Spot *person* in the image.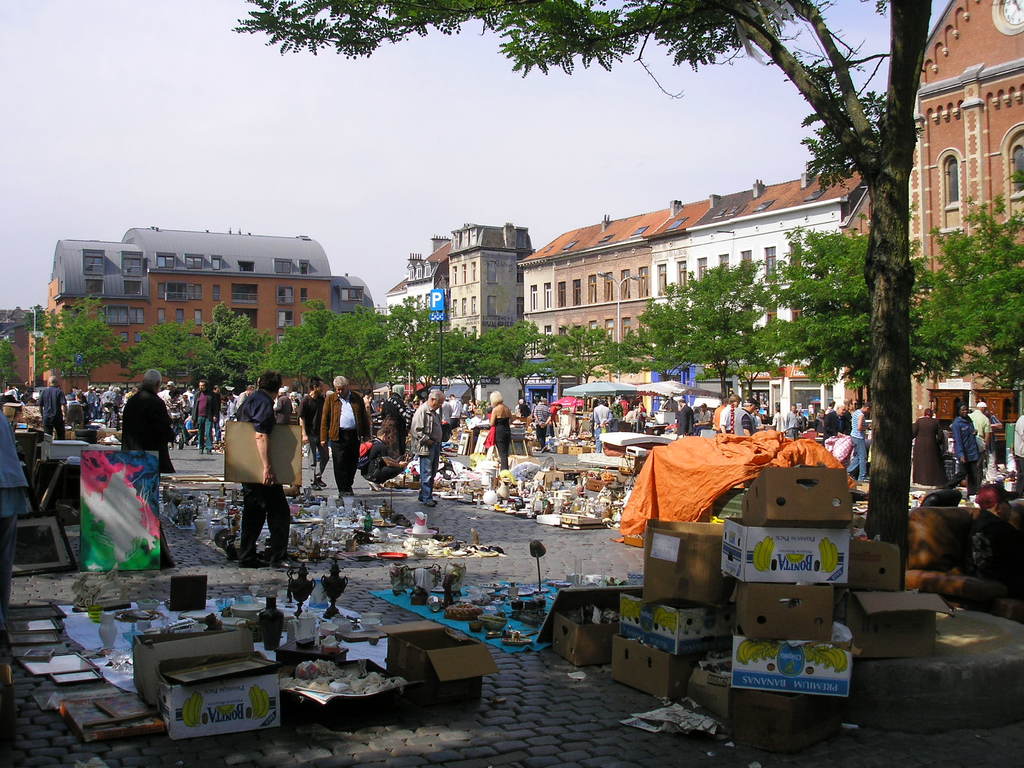
*person* found at <box>714,392,743,433</box>.
